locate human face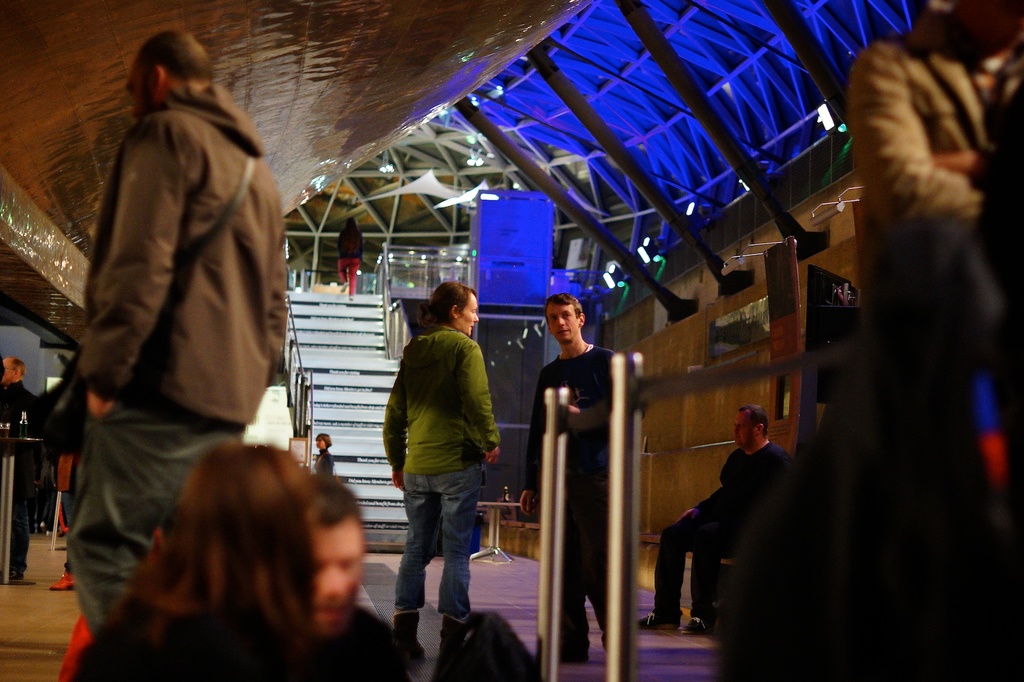
l=314, t=435, r=327, b=451
